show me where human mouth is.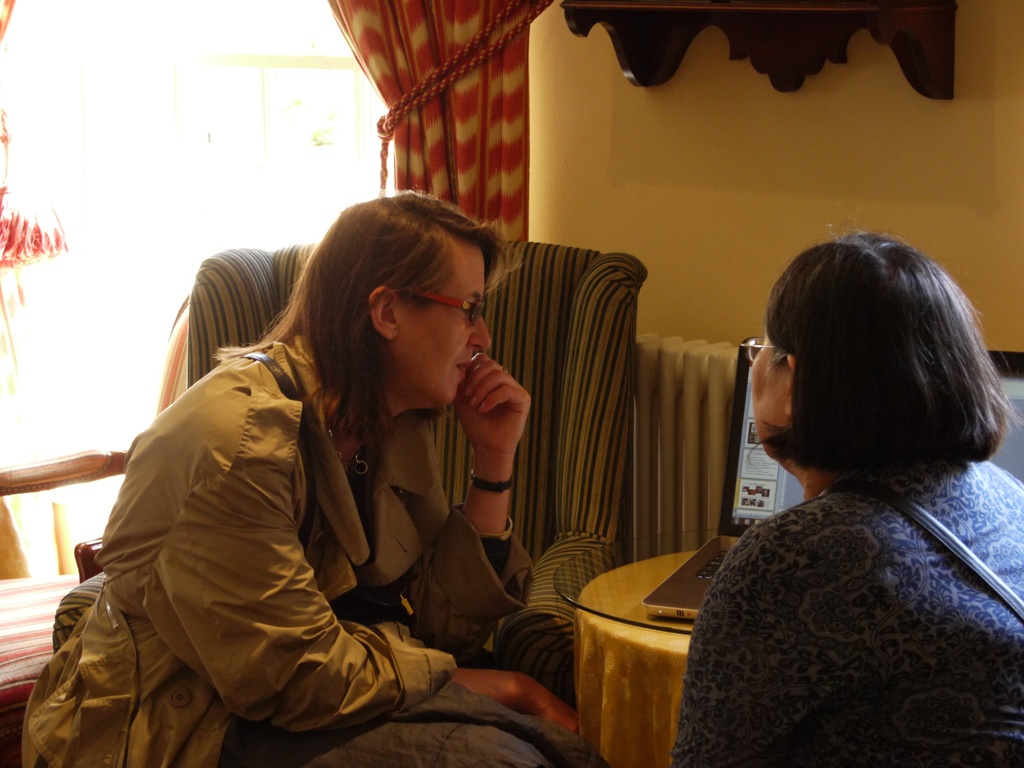
human mouth is at {"x1": 458, "y1": 360, "x2": 468, "y2": 371}.
